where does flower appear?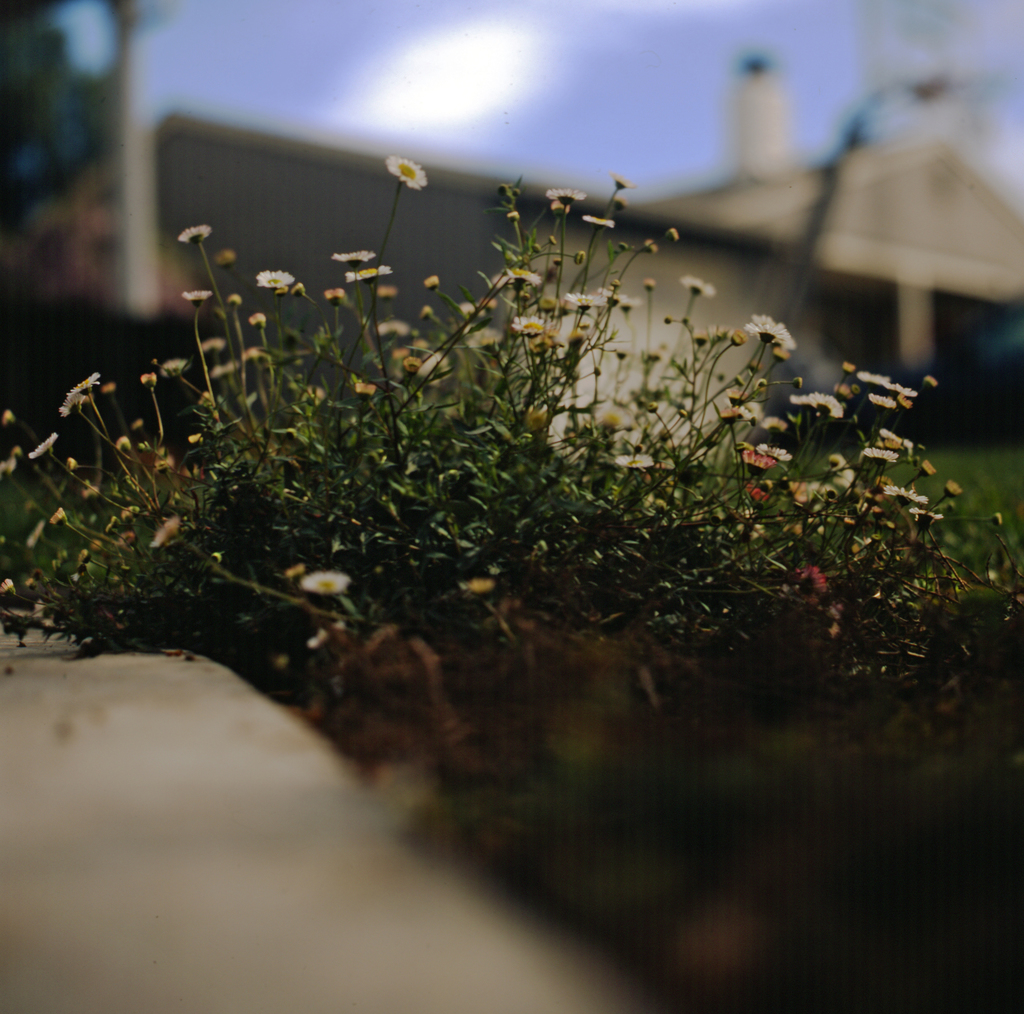
Appears at [left=558, top=288, right=605, bottom=312].
